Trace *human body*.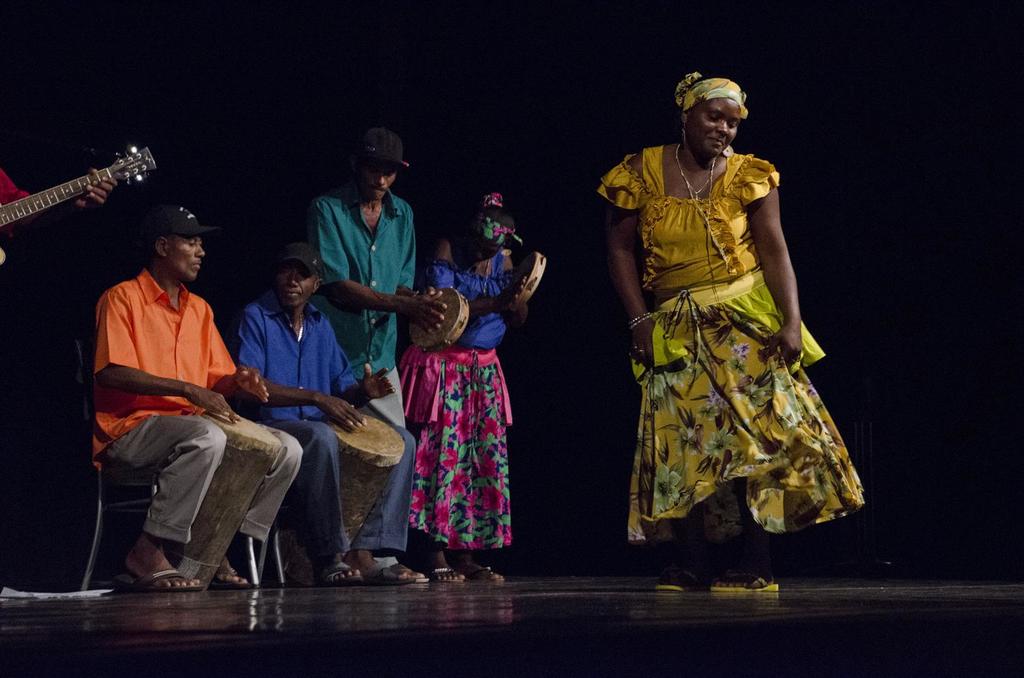
Traced to box(428, 182, 530, 587).
